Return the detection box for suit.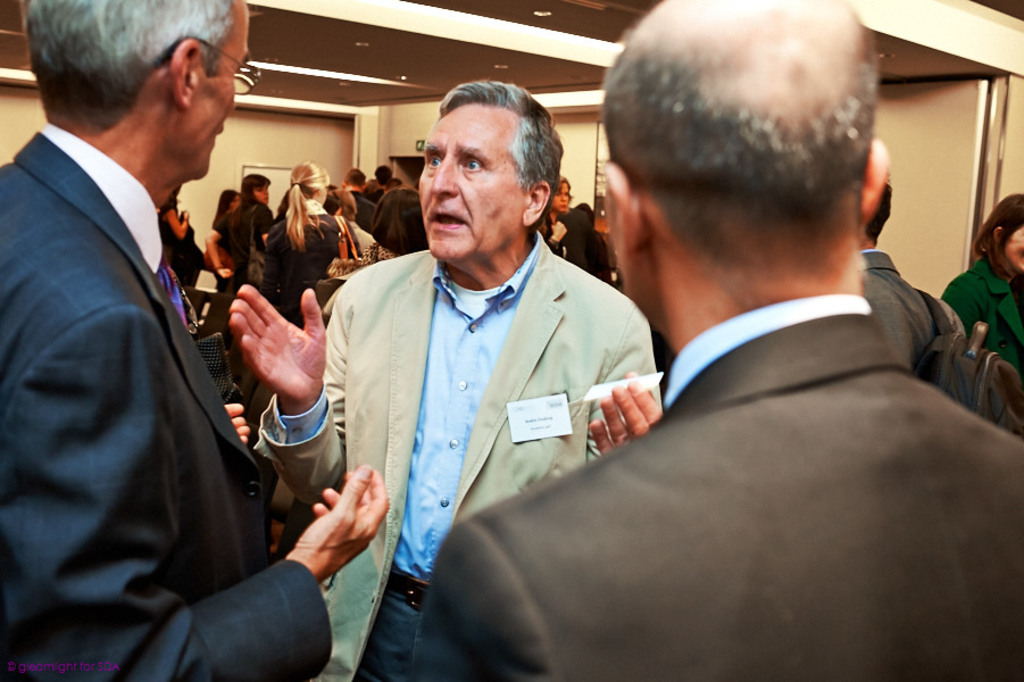
(x1=258, y1=221, x2=365, y2=325).
